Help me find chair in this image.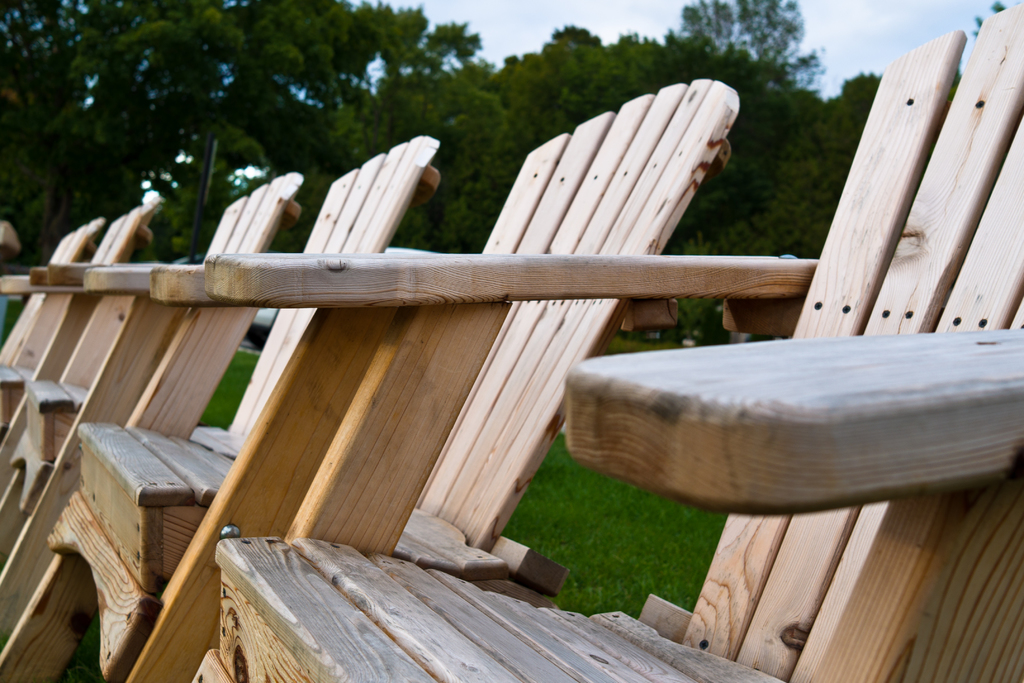
Found it: locate(173, 0, 1023, 682).
